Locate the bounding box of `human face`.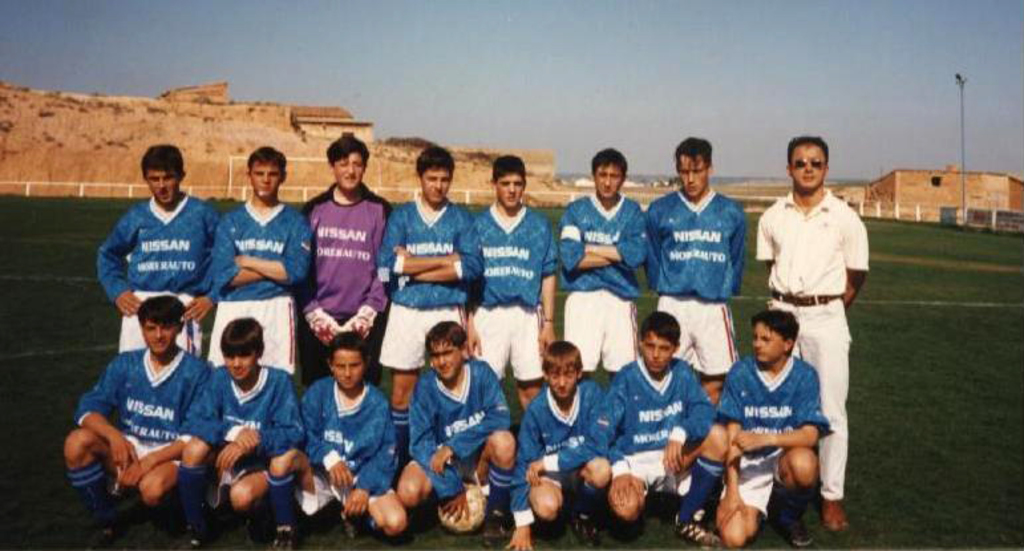
Bounding box: (left=154, top=171, right=179, bottom=207).
